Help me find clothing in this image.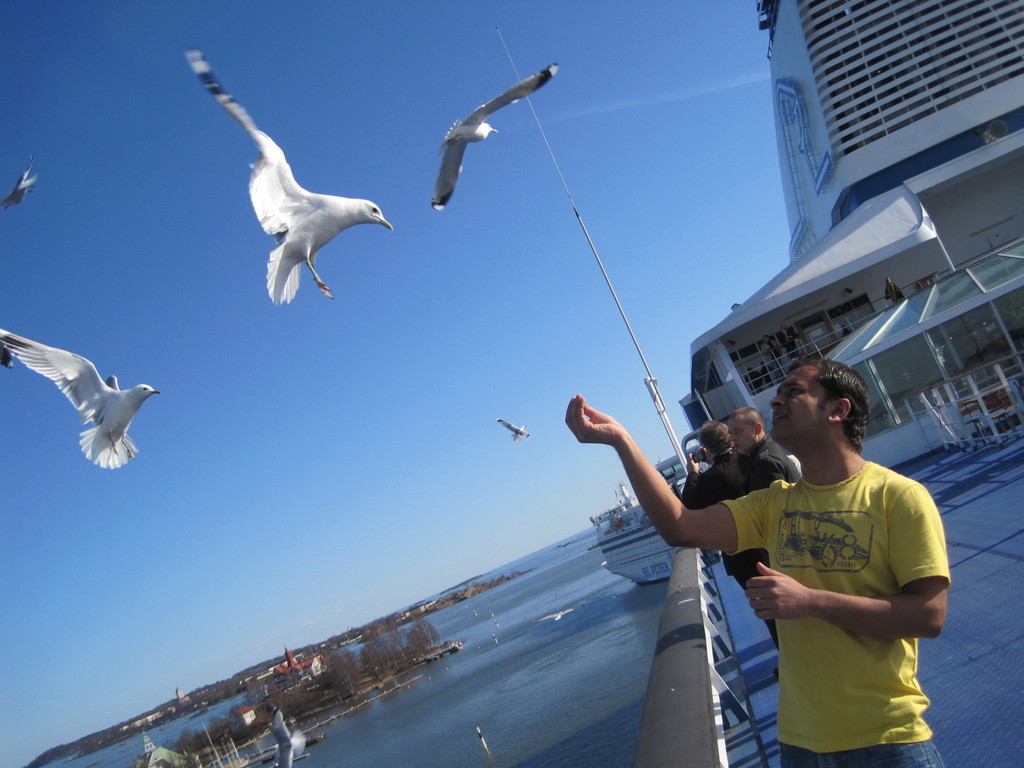
Found it: [717,446,953,767].
